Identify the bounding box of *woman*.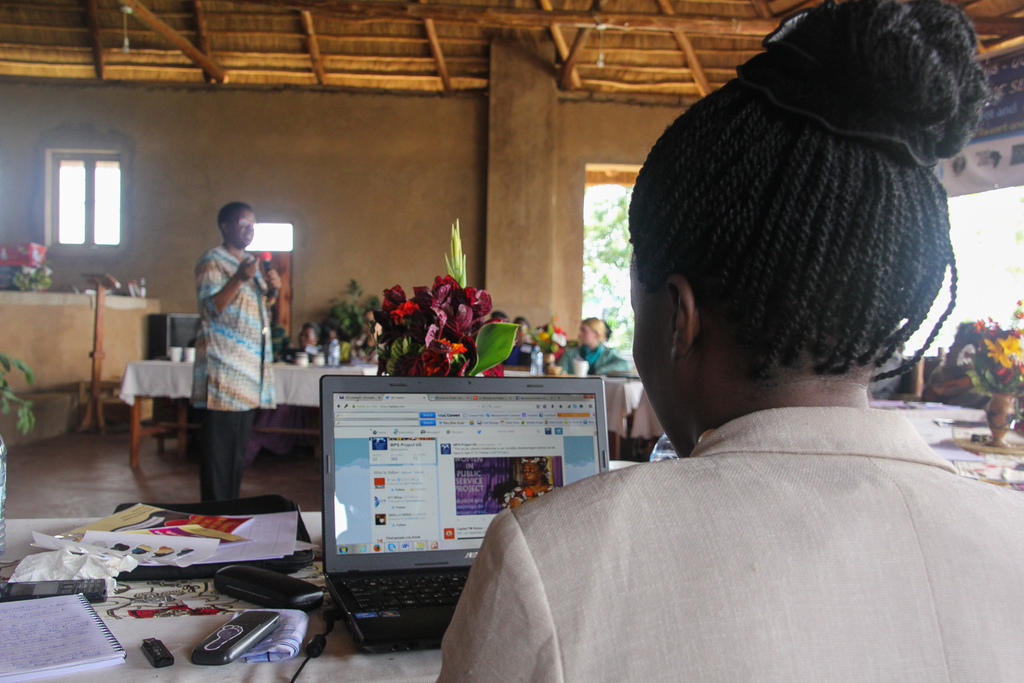
561:317:626:374.
